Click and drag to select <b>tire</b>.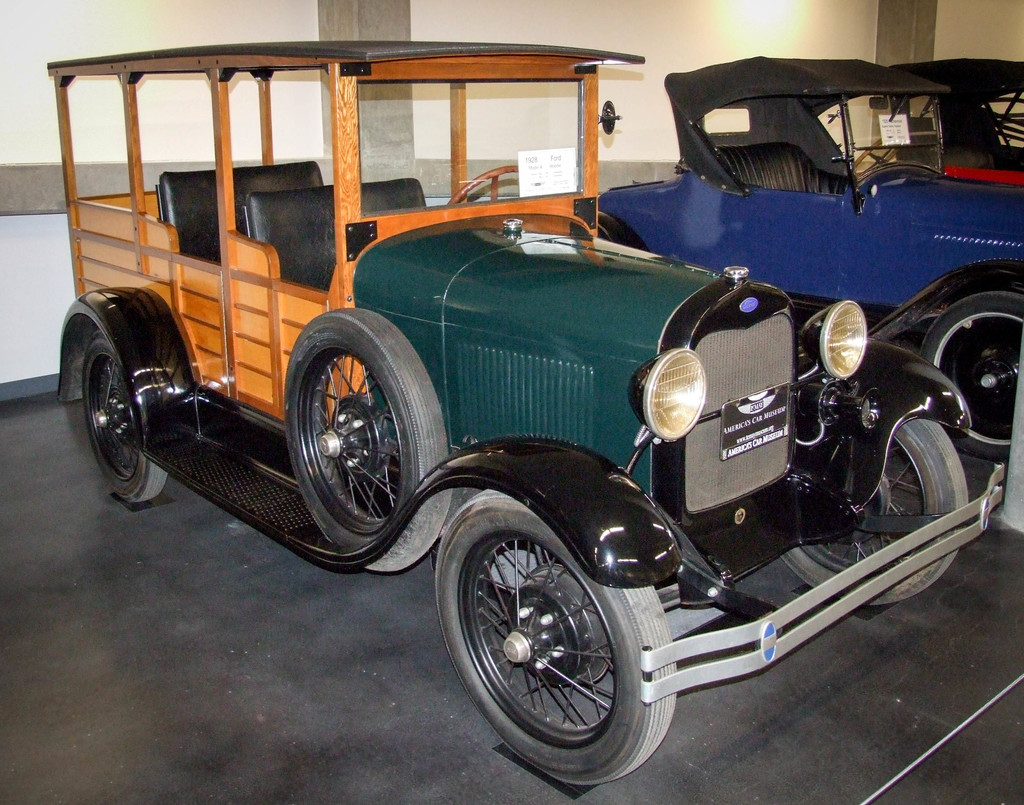
Selection: 432/491/684/779.
